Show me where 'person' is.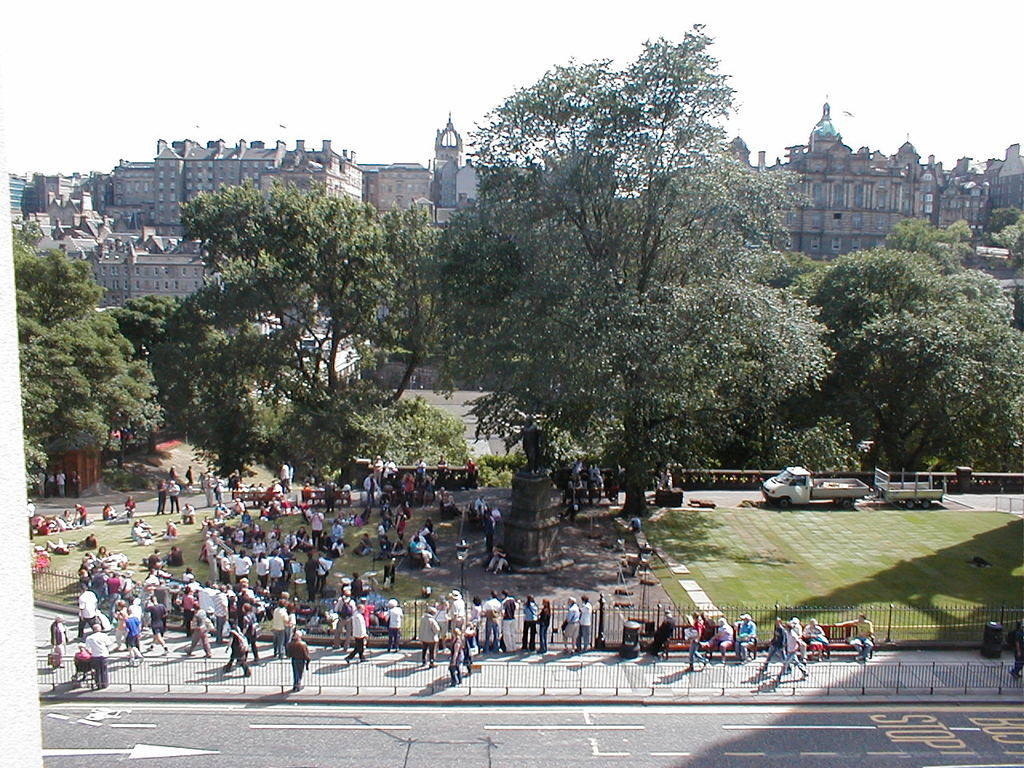
'person' is at region(280, 625, 315, 693).
